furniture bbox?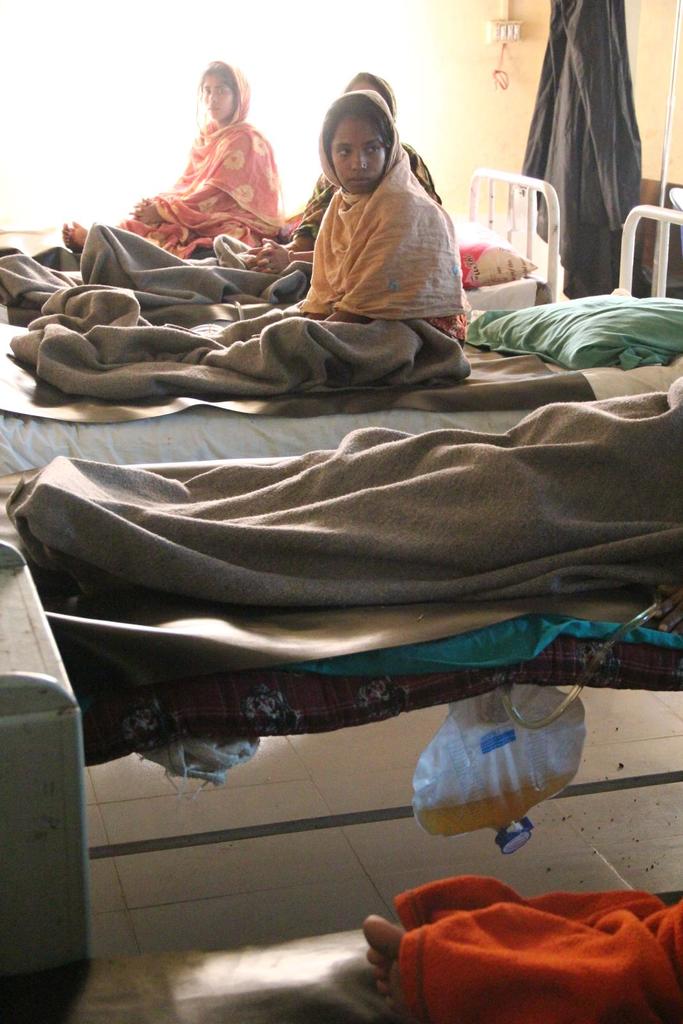
left=0, top=379, right=682, bottom=771
